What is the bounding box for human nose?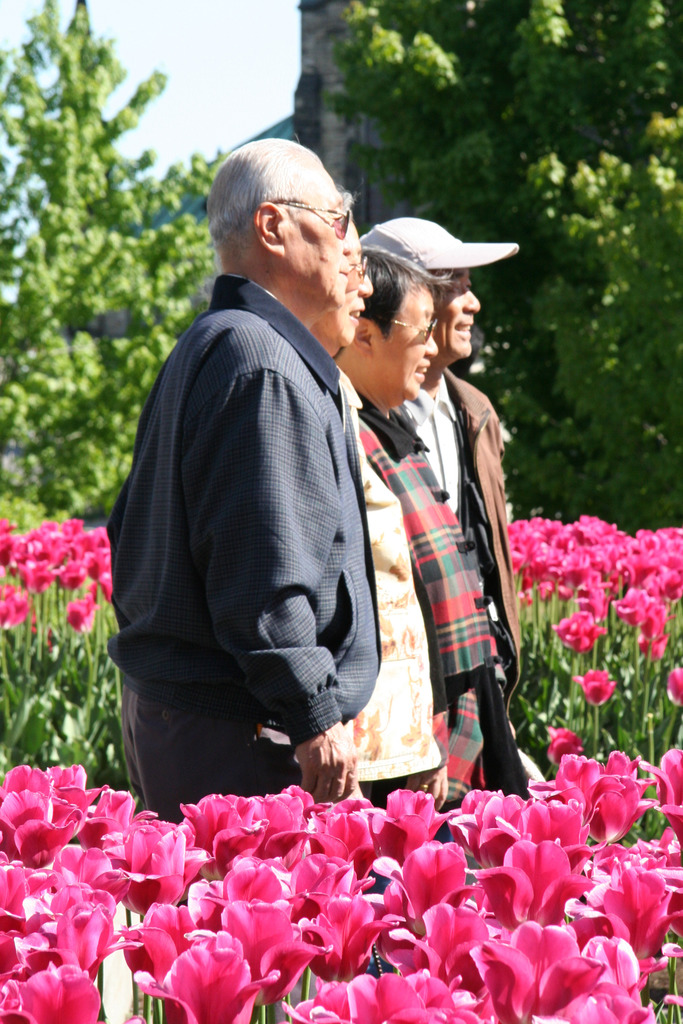
Rect(463, 287, 482, 316).
